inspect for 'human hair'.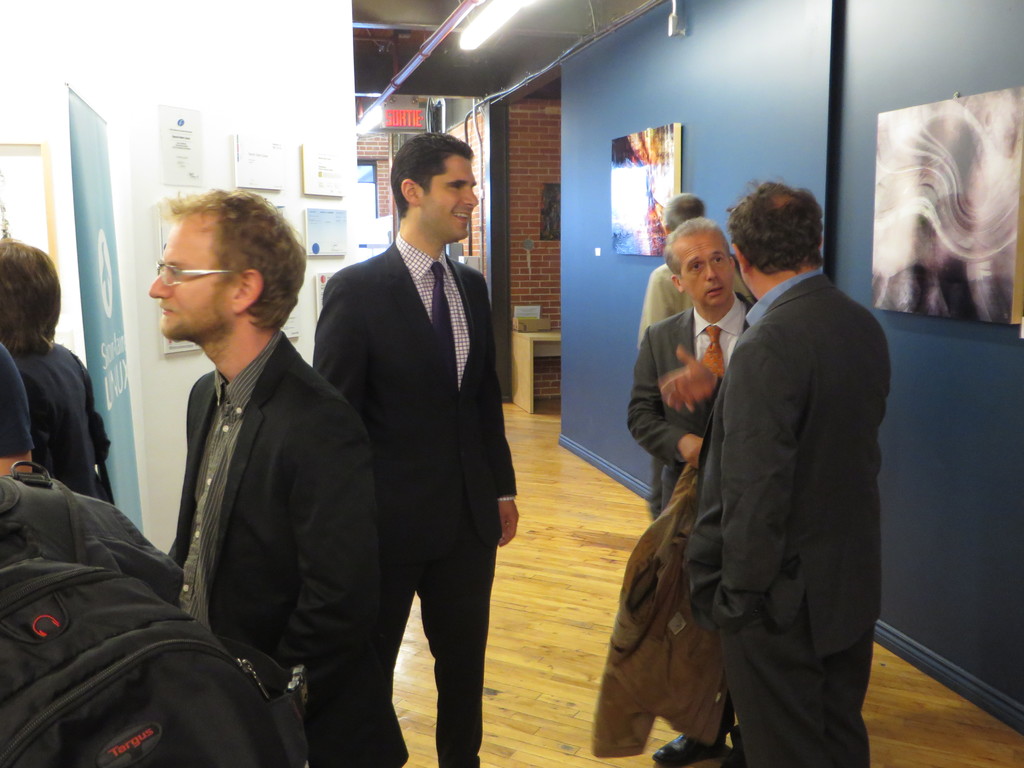
Inspection: {"x1": 157, "y1": 183, "x2": 311, "y2": 331}.
